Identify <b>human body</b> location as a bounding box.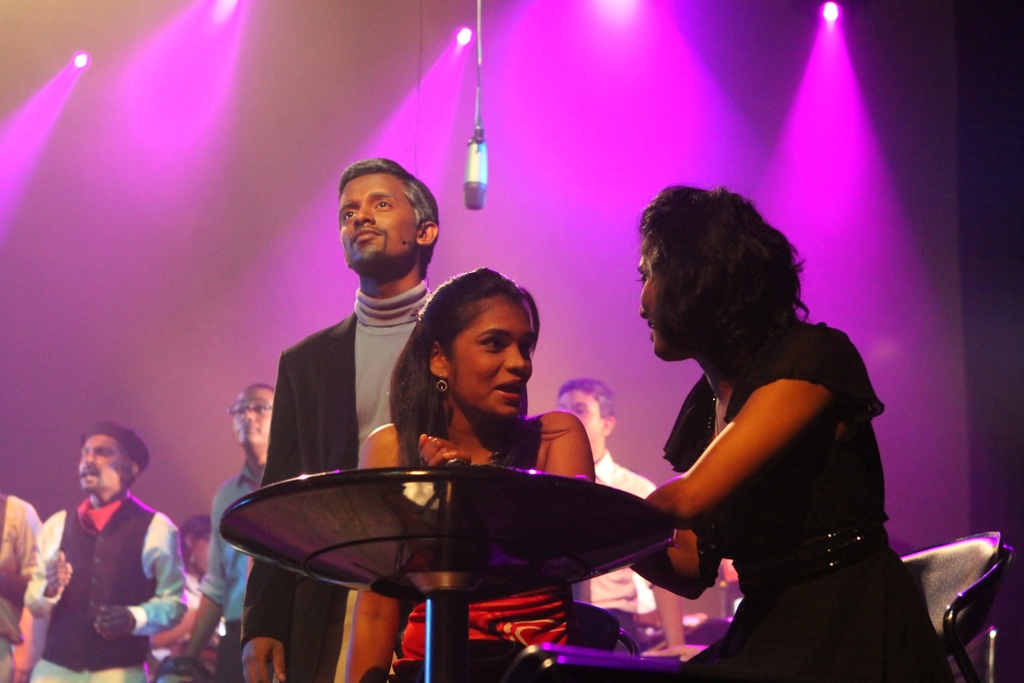
rect(612, 201, 856, 682).
